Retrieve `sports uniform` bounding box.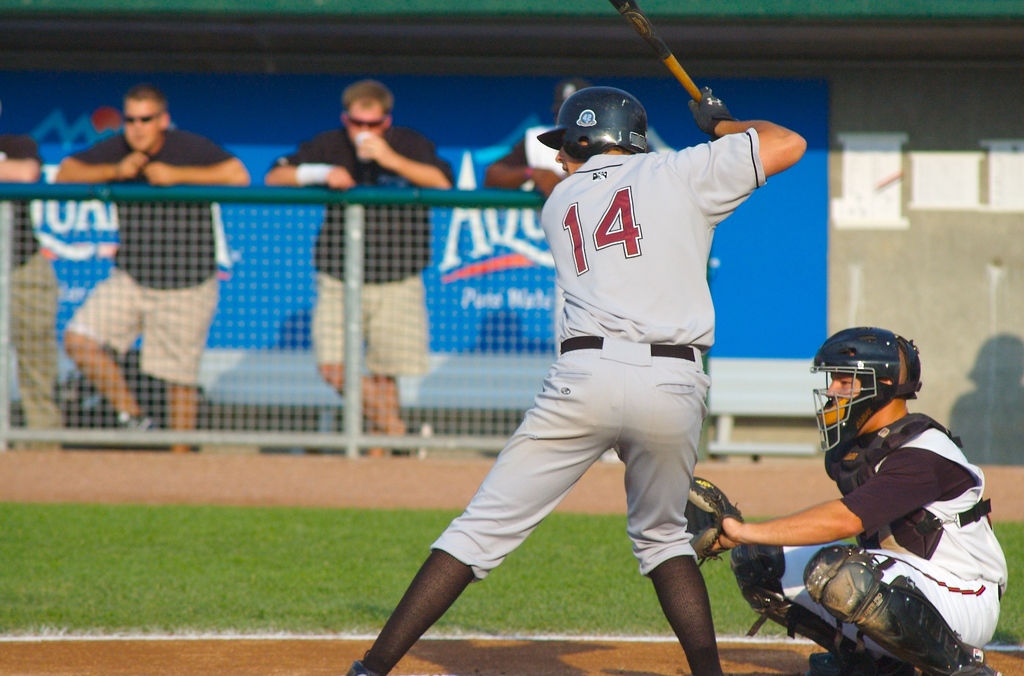
Bounding box: pyautogui.locateOnScreen(683, 321, 1015, 675).
